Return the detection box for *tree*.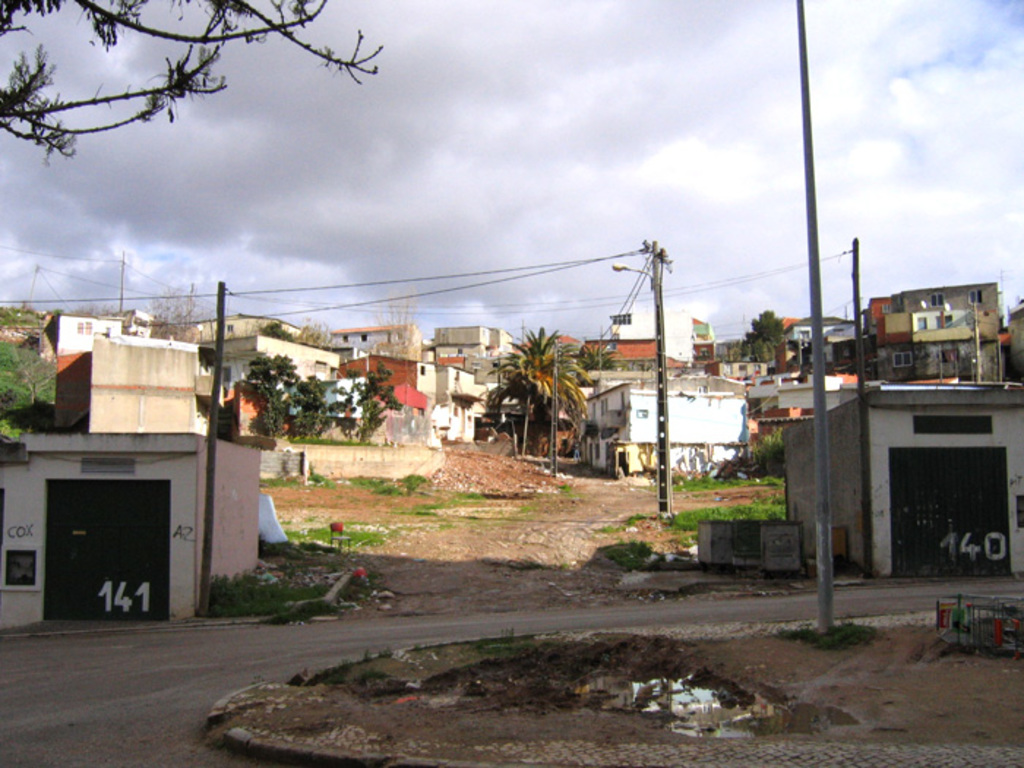
[298, 313, 338, 344].
